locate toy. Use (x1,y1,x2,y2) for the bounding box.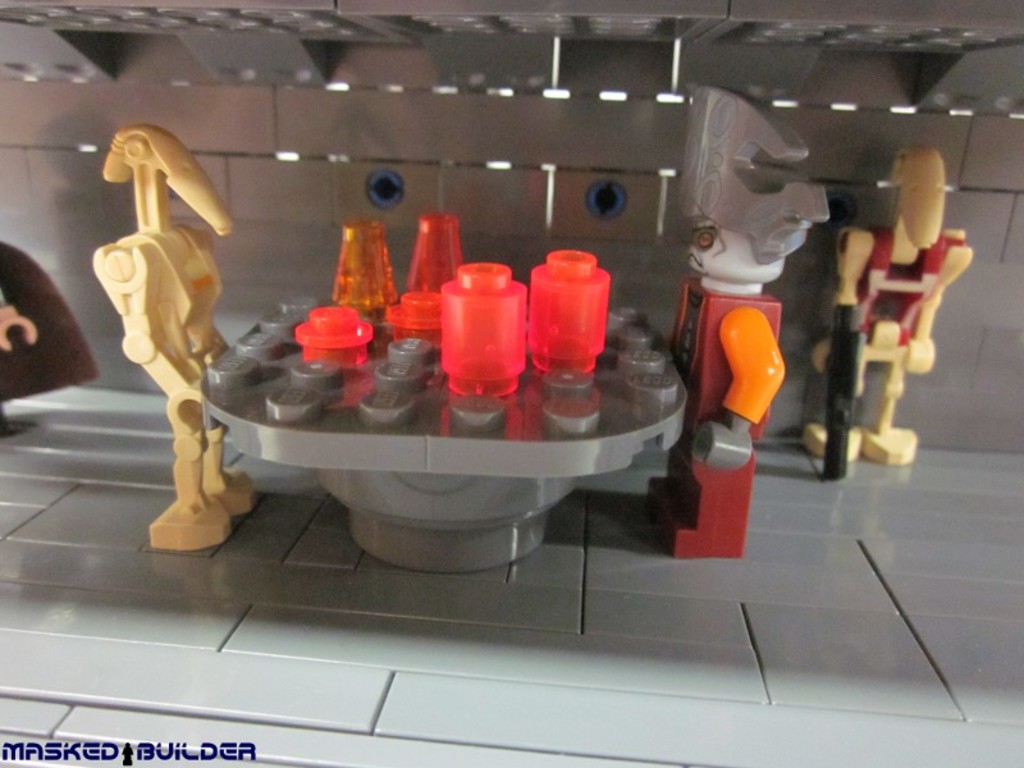
(90,122,259,550).
